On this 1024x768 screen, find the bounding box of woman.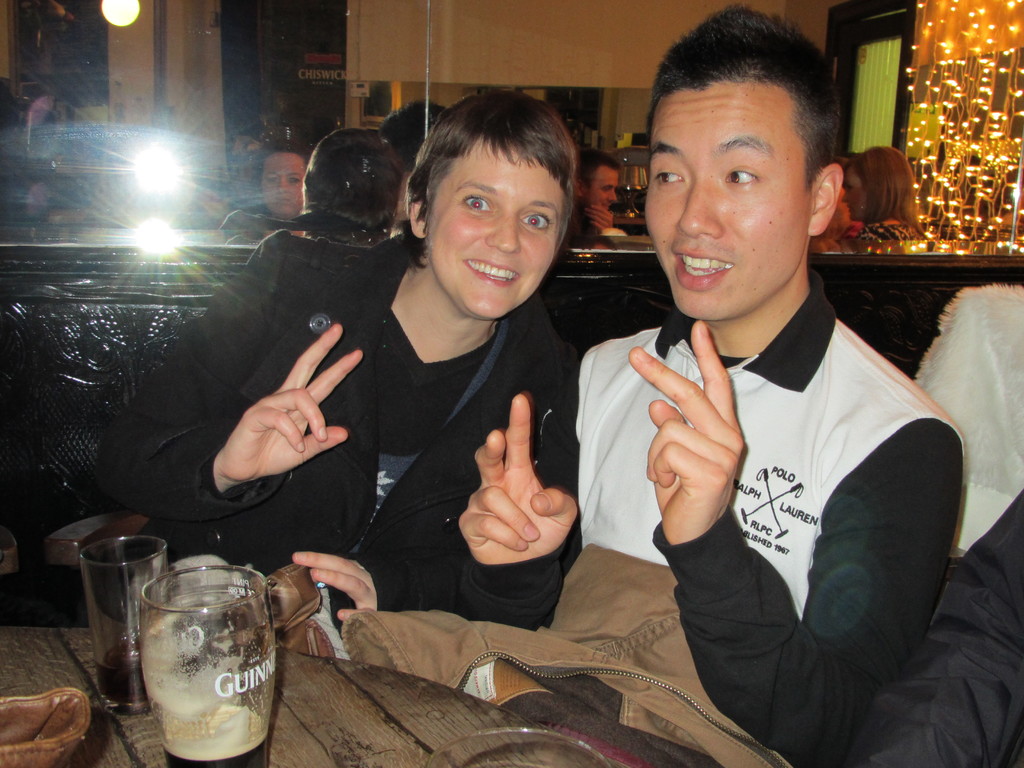
Bounding box: (246, 120, 397, 276).
